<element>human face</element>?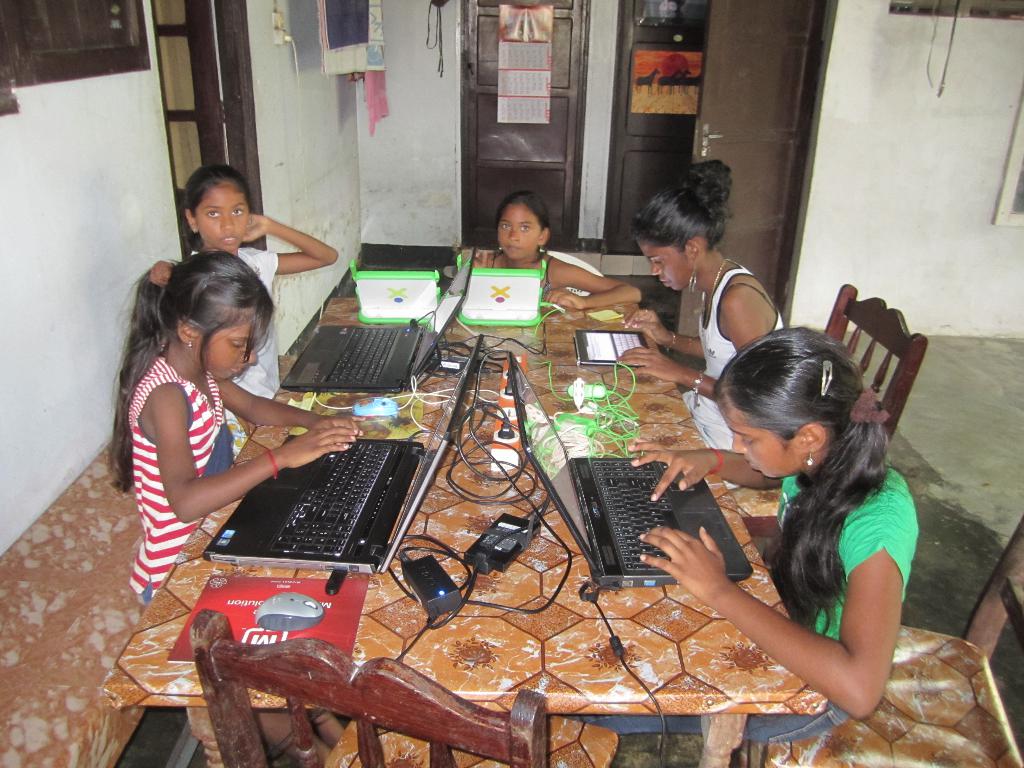
select_region(635, 240, 694, 292)
